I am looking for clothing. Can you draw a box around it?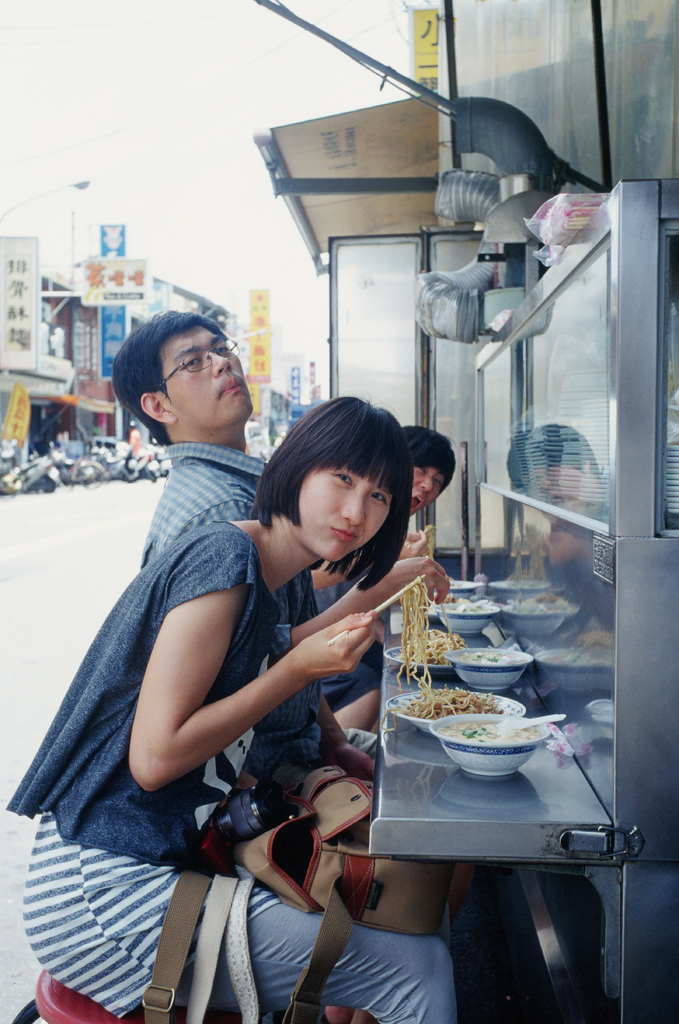
Sure, the bounding box is detection(20, 810, 460, 1023).
